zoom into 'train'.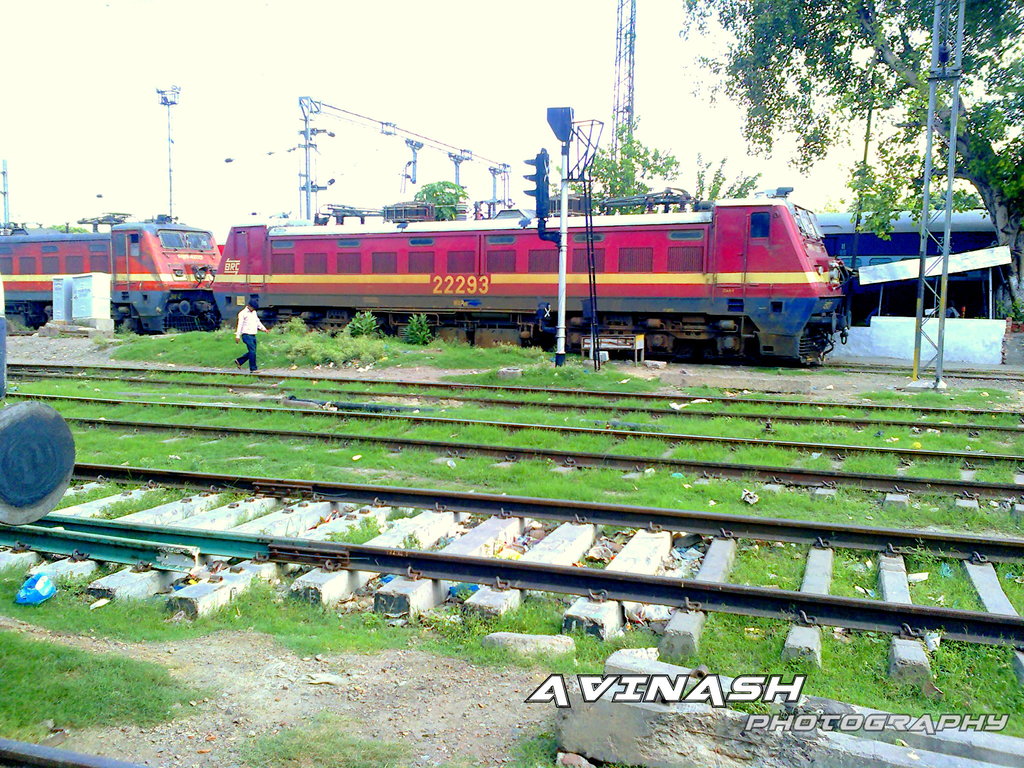
Zoom target: bbox=(0, 225, 223, 328).
